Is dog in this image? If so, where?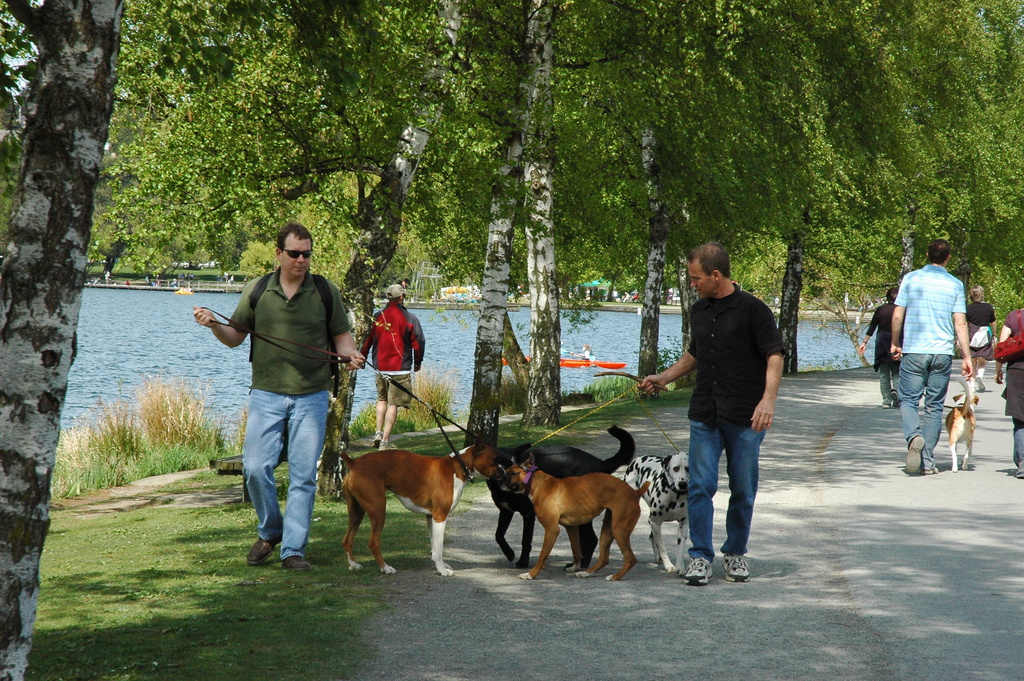
Yes, at (499,454,650,580).
